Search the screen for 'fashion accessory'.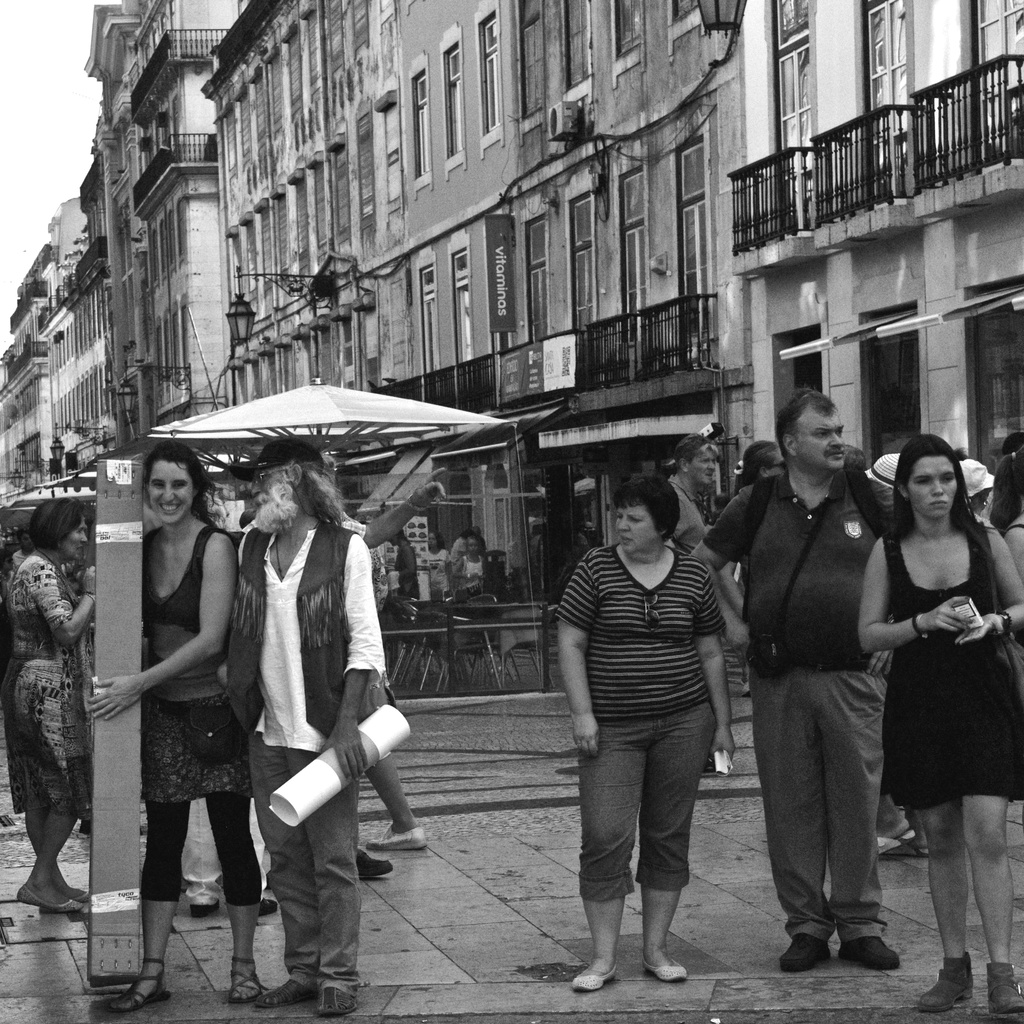
Found at <region>570, 958, 618, 993</region>.
